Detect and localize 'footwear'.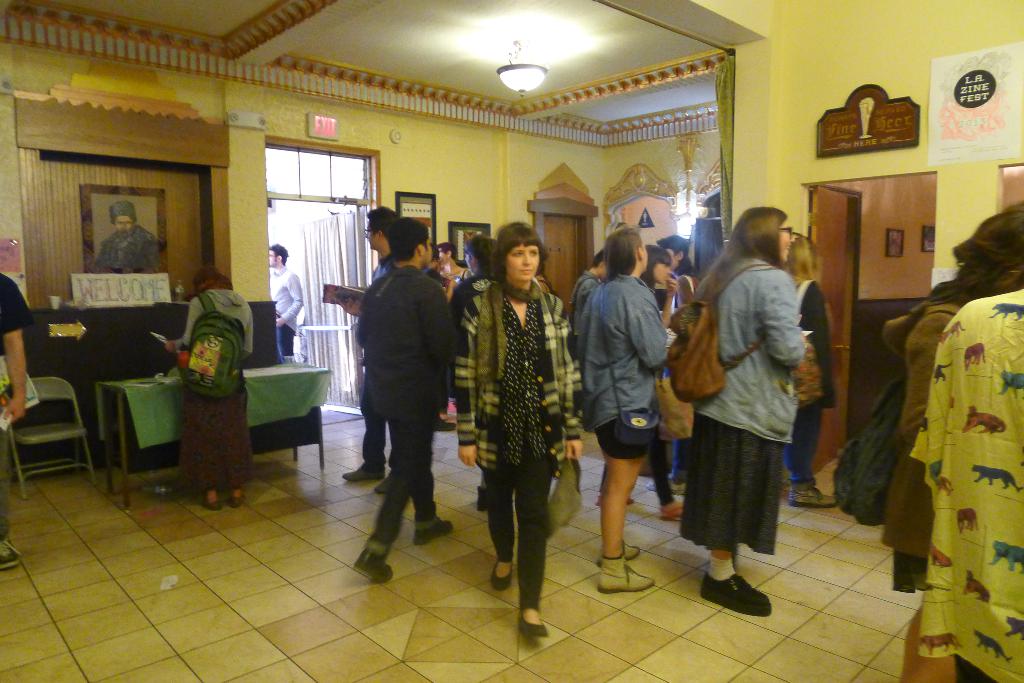
Localized at <bbox>197, 496, 223, 511</bbox>.
